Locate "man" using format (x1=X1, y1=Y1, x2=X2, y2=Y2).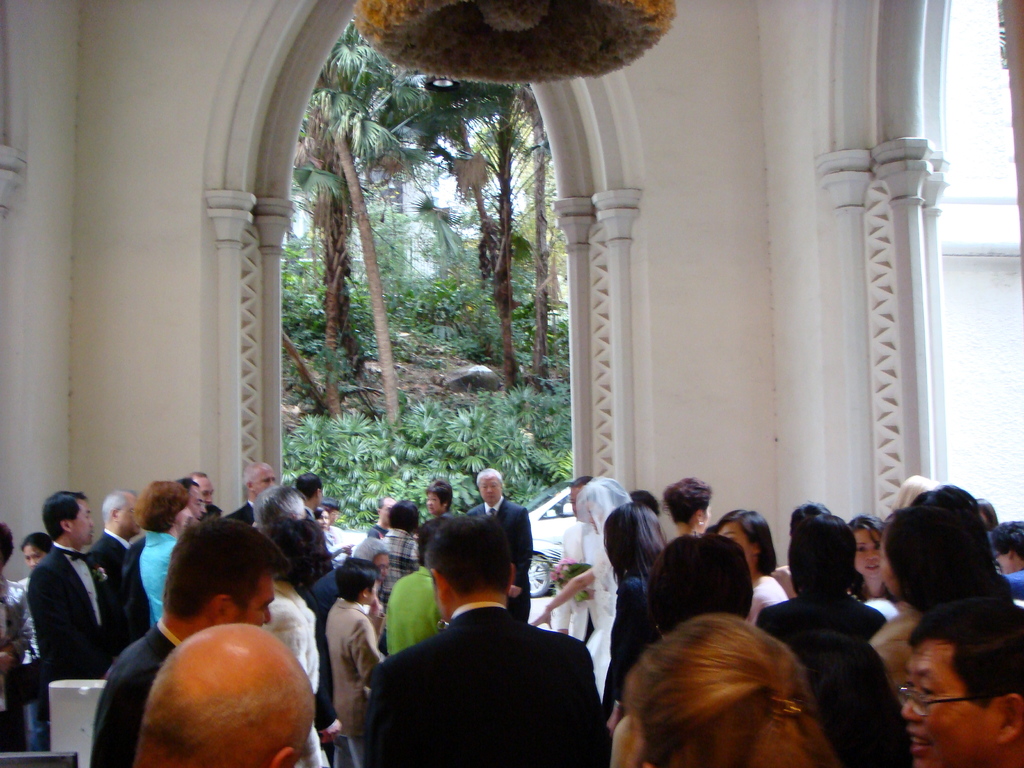
(x1=353, y1=521, x2=611, y2=762).
